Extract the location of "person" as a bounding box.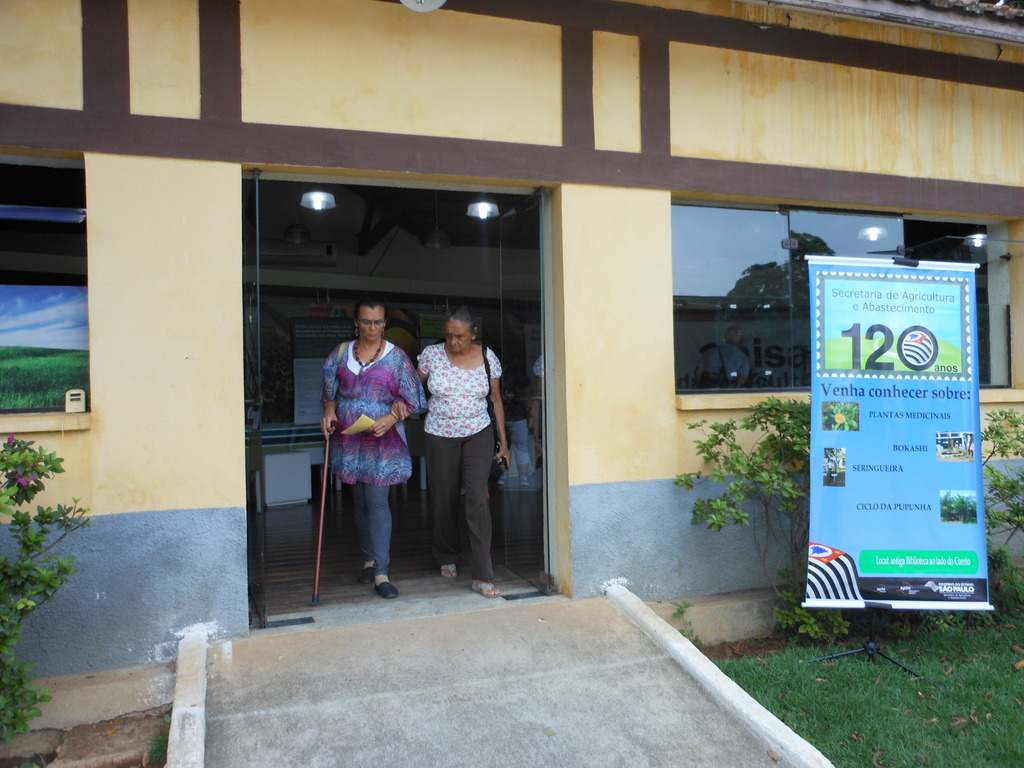
bbox=[408, 303, 521, 604].
